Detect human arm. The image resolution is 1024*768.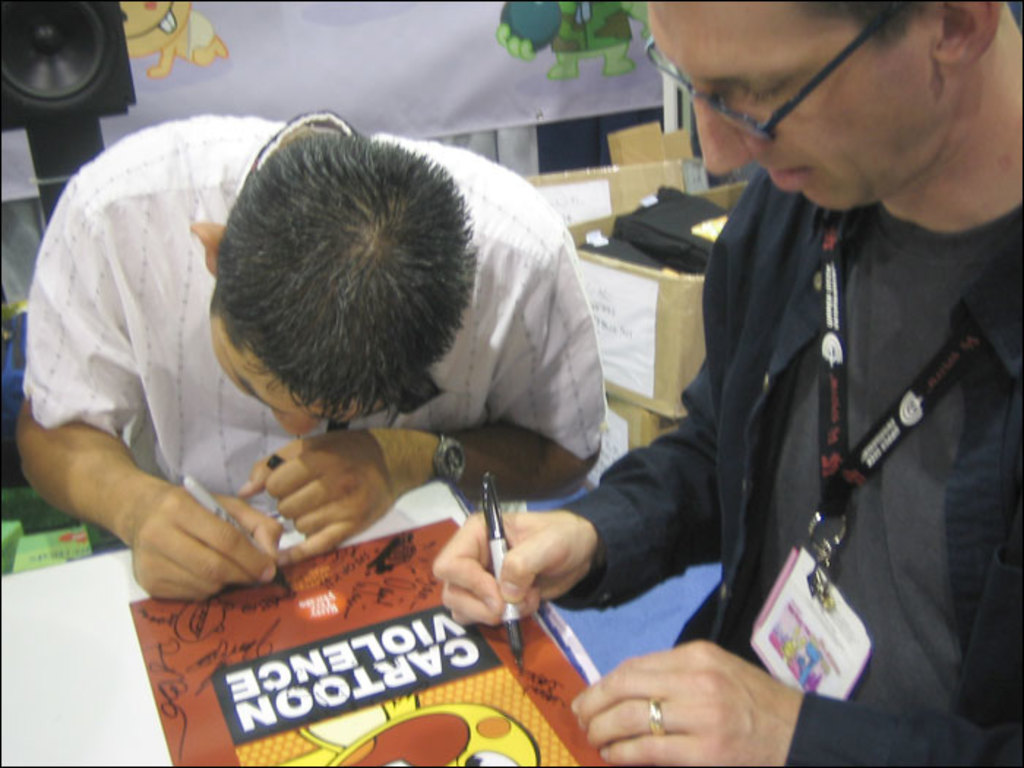
{"left": 571, "top": 499, "right": 1023, "bottom": 767}.
